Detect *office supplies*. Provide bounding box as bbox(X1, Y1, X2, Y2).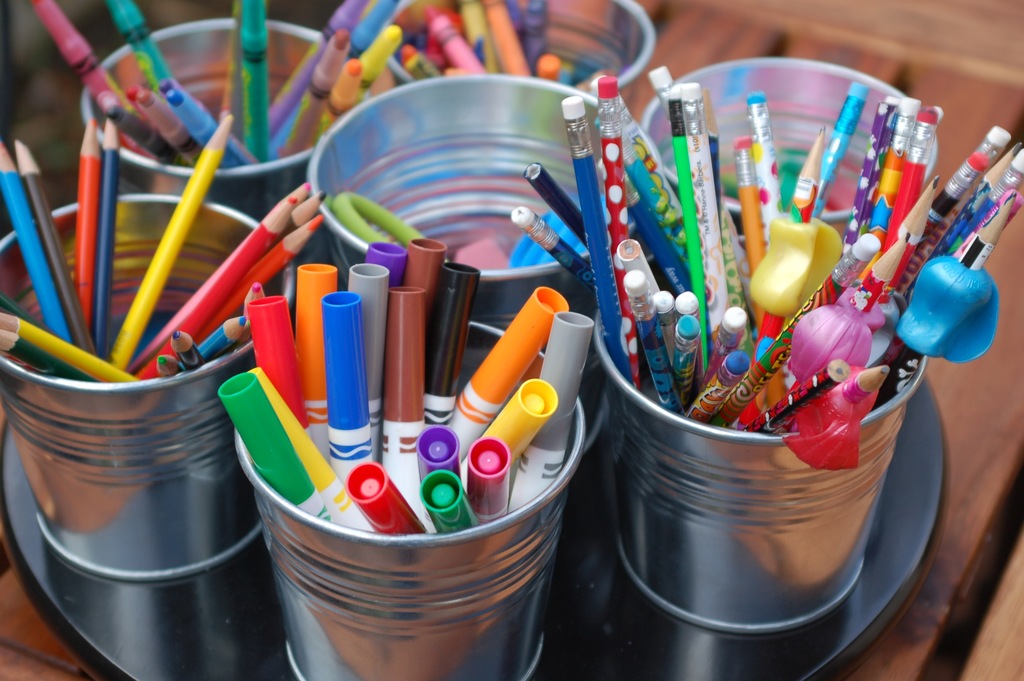
bbox(460, 288, 566, 421).
